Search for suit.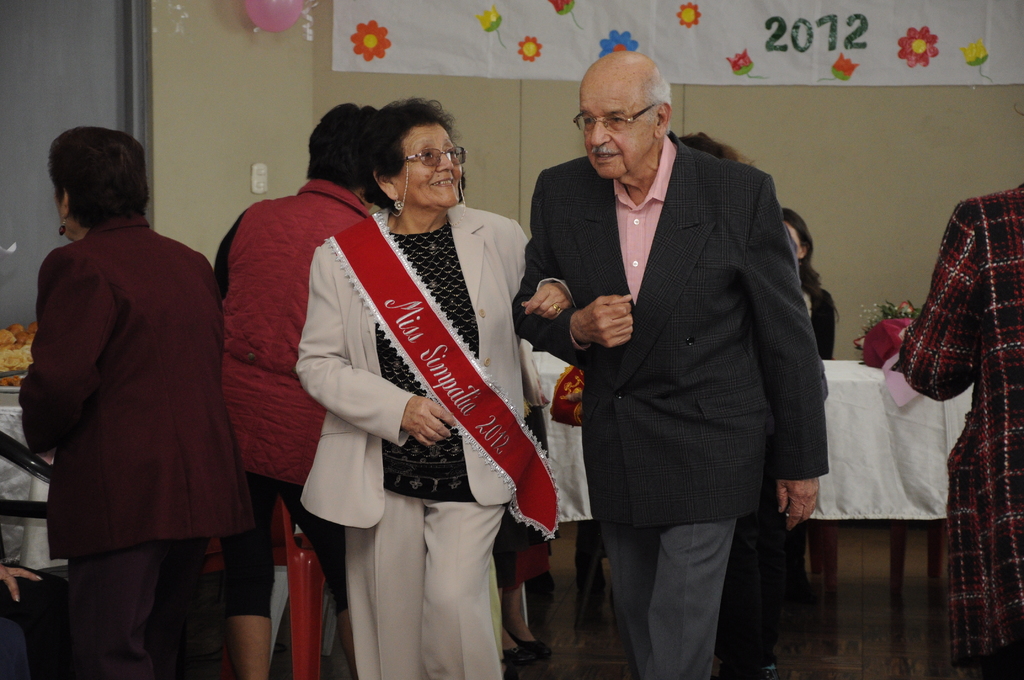
Found at left=296, top=202, right=582, bottom=679.
